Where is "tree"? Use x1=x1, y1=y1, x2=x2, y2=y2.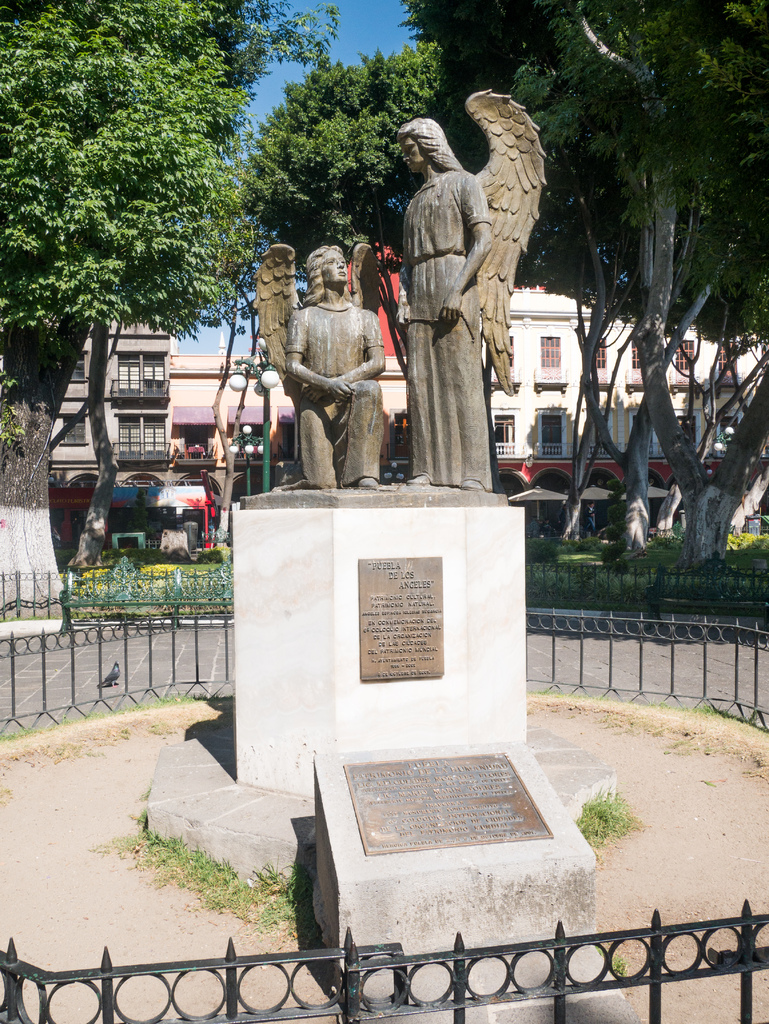
x1=237, y1=42, x2=443, y2=286.
